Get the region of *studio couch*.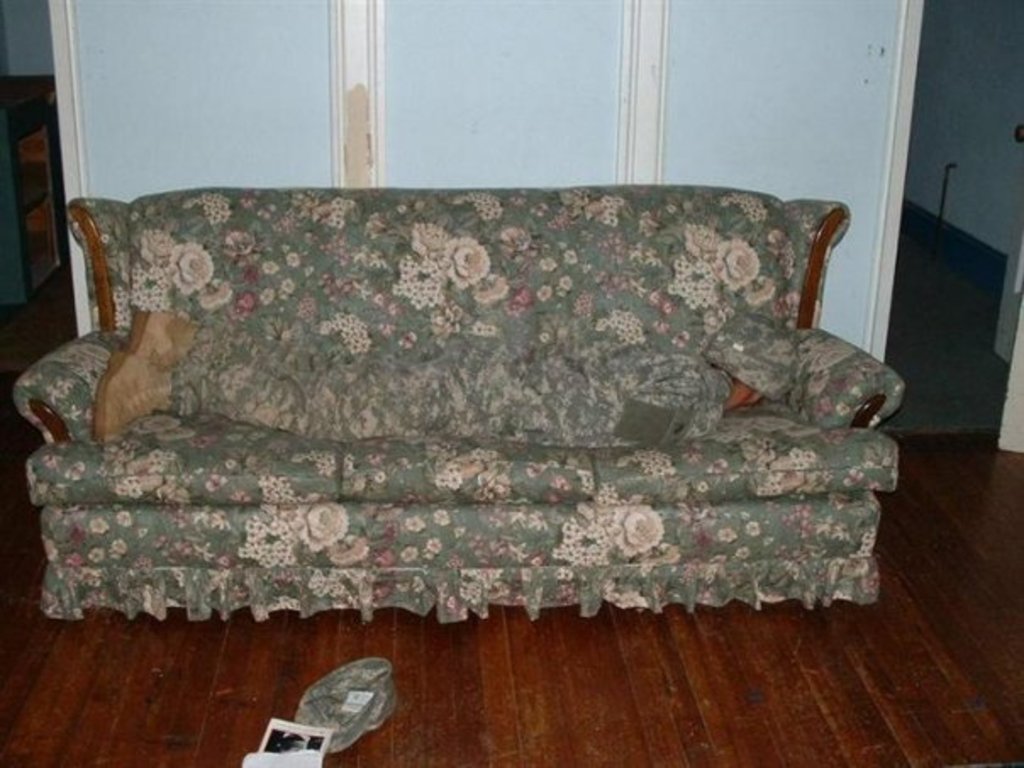
bbox(12, 173, 907, 627).
